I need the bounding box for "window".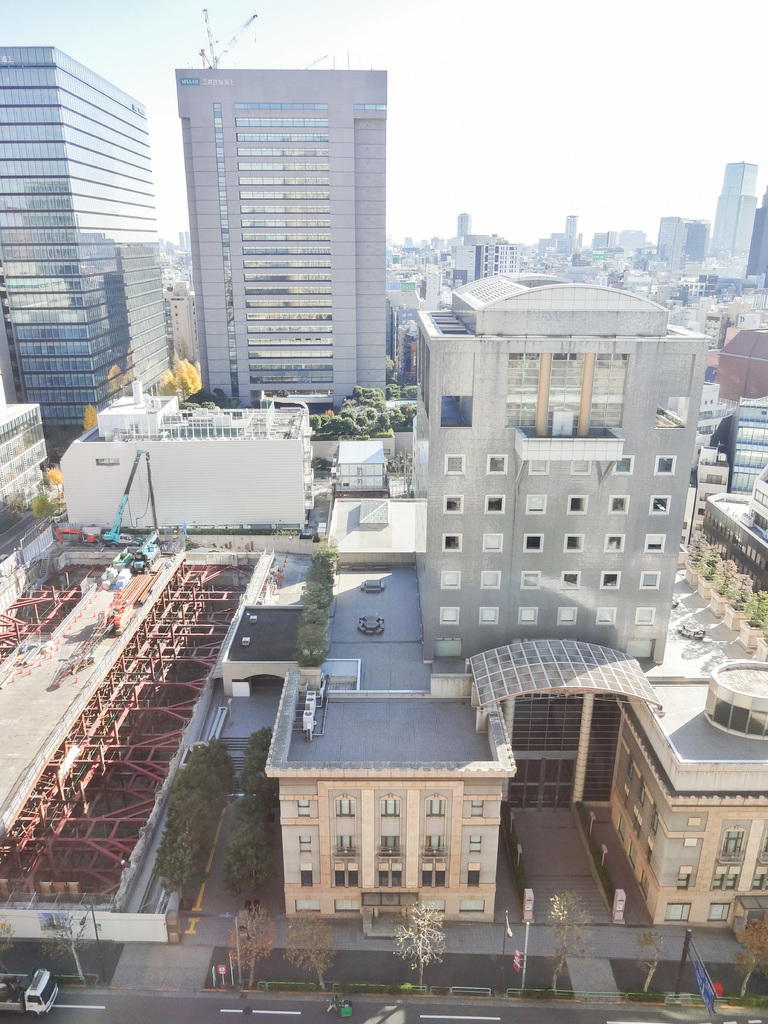
Here it is: 563,459,589,476.
